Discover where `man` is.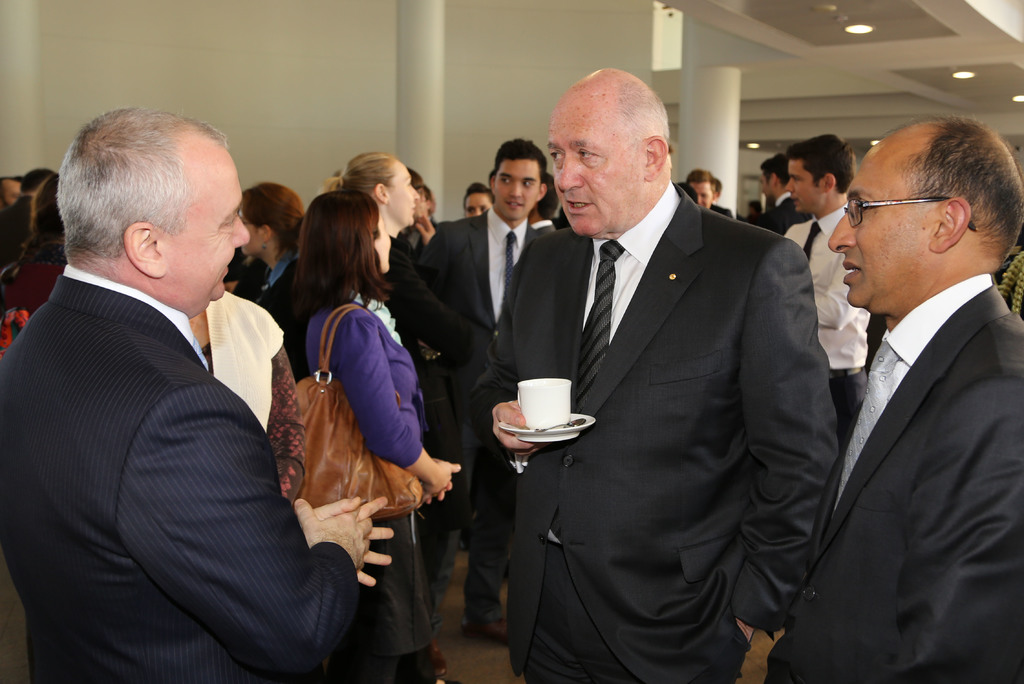
Discovered at [0, 111, 326, 673].
